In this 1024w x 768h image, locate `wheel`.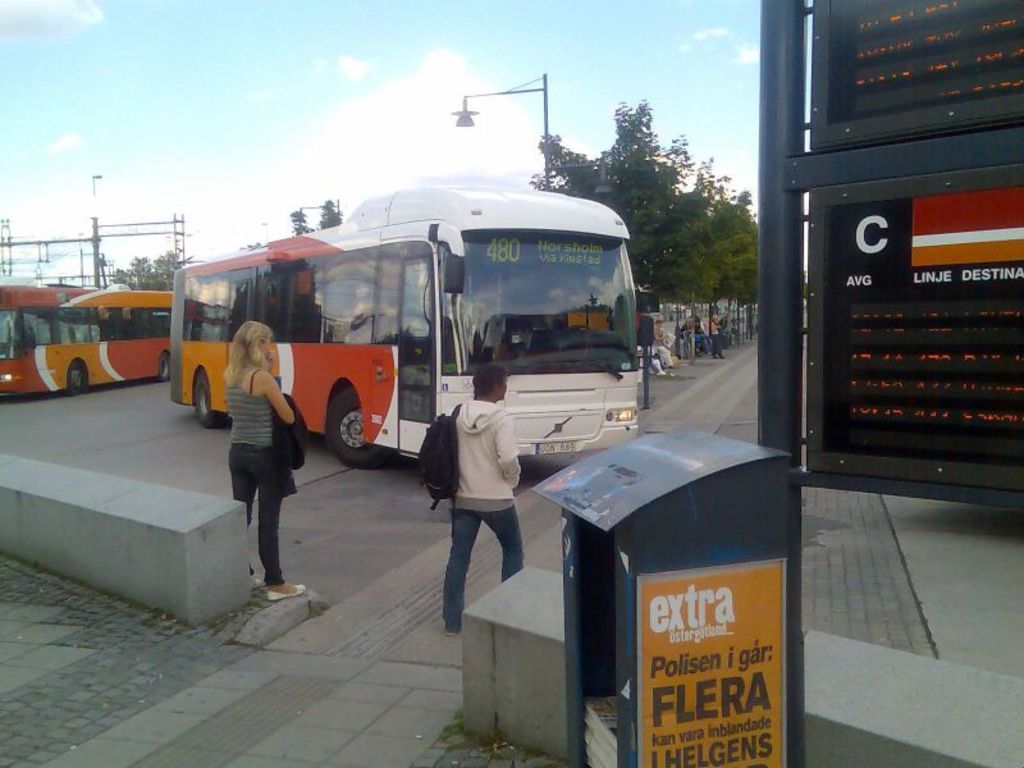
Bounding box: <bbox>312, 371, 376, 467</bbox>.
